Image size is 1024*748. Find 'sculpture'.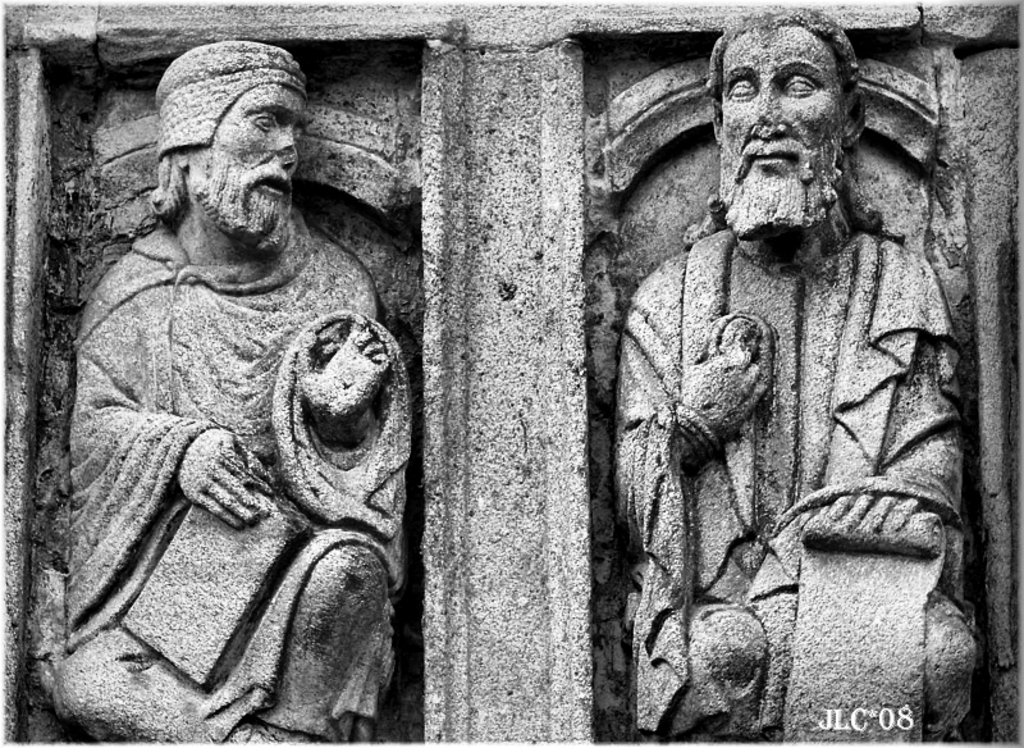
box(621, 3, 978, 747).
